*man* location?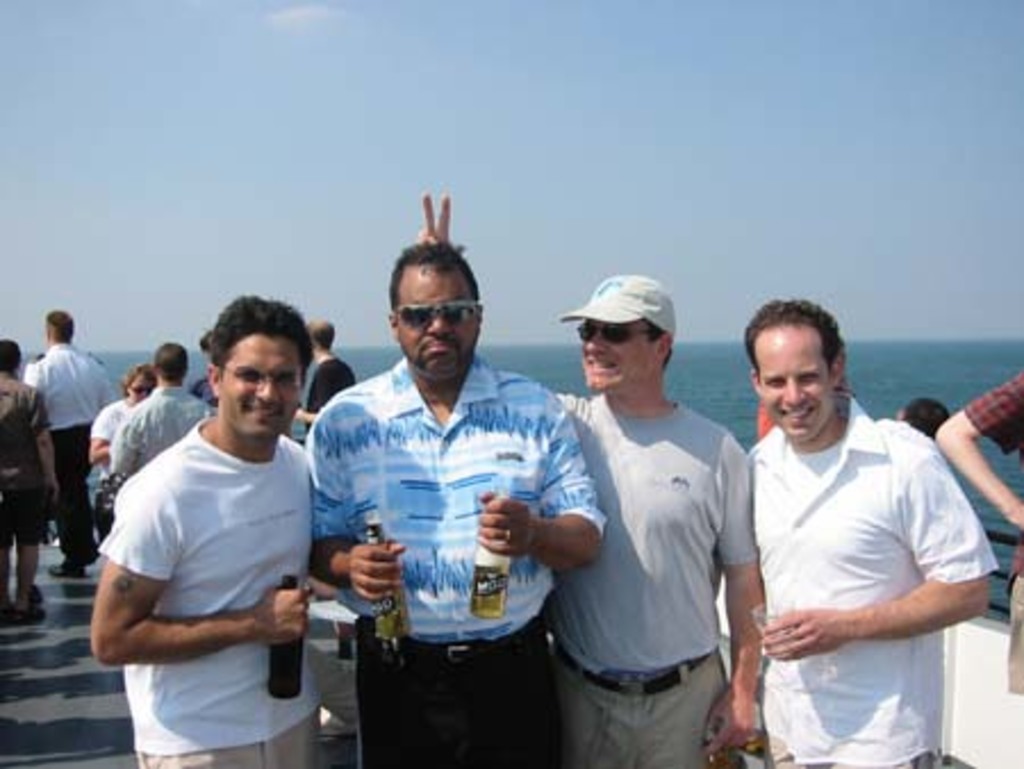
[733, 291, 992, 767]
